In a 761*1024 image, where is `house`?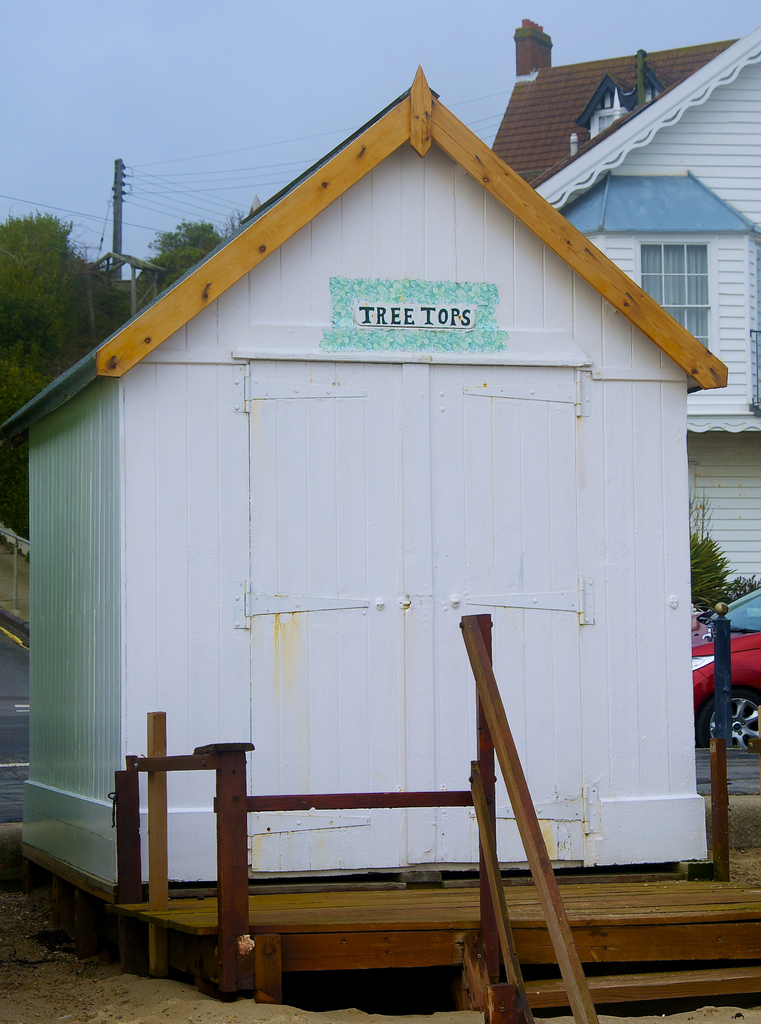
5 64 733 877.
